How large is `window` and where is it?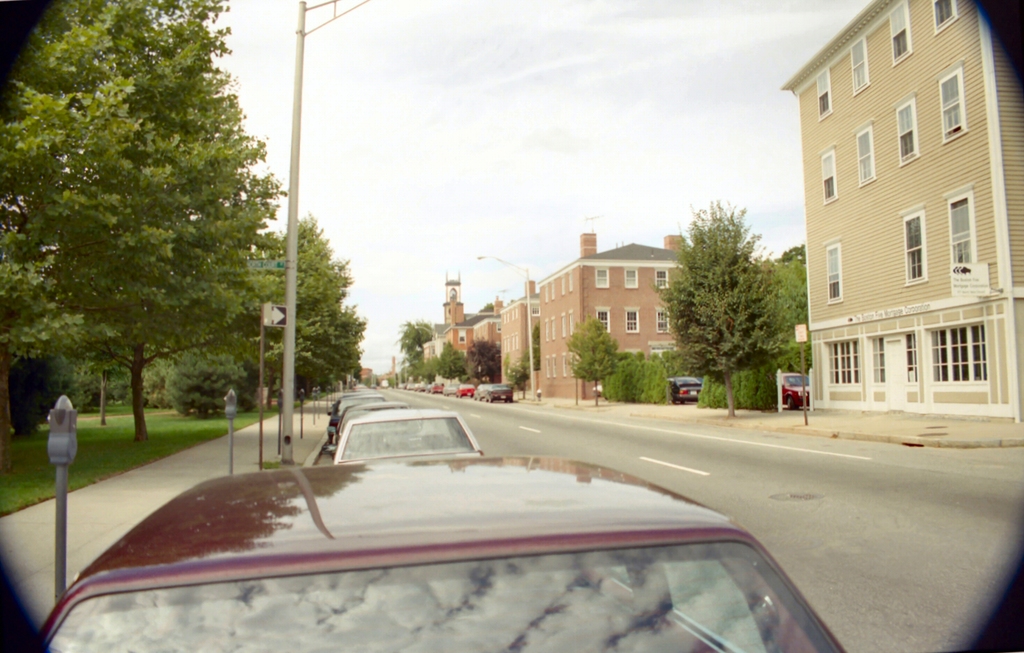
Bounding box: 650:338:676:355.
